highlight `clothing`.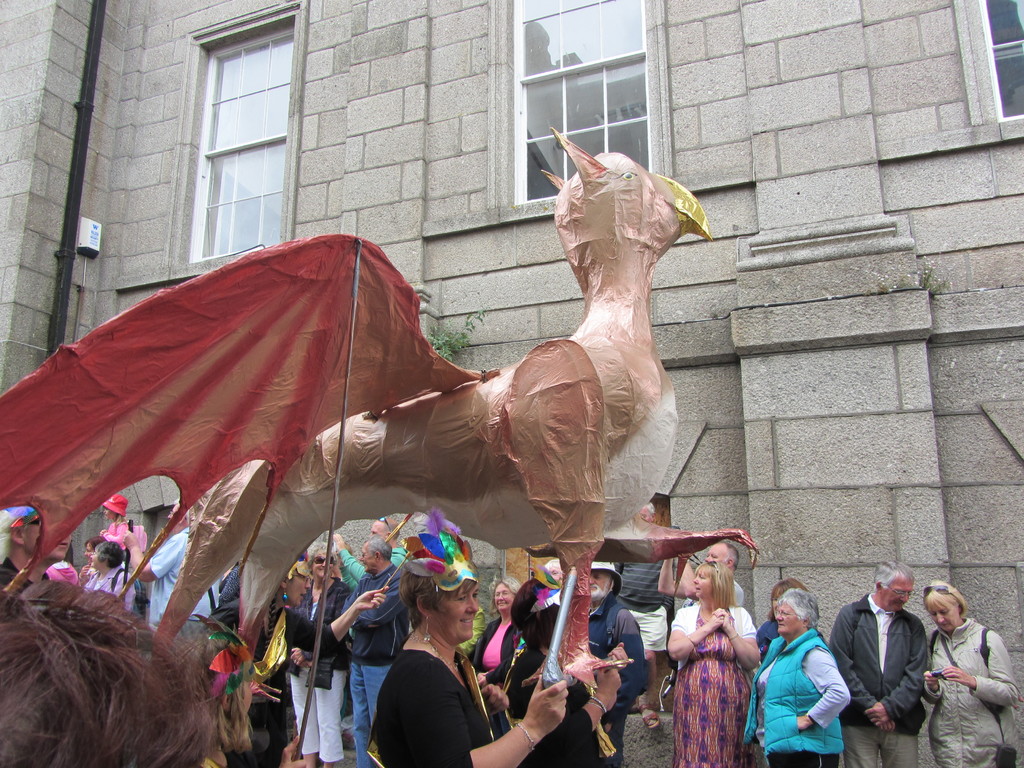
Highlighted region: bbox=[666, 602, 760, 767].
